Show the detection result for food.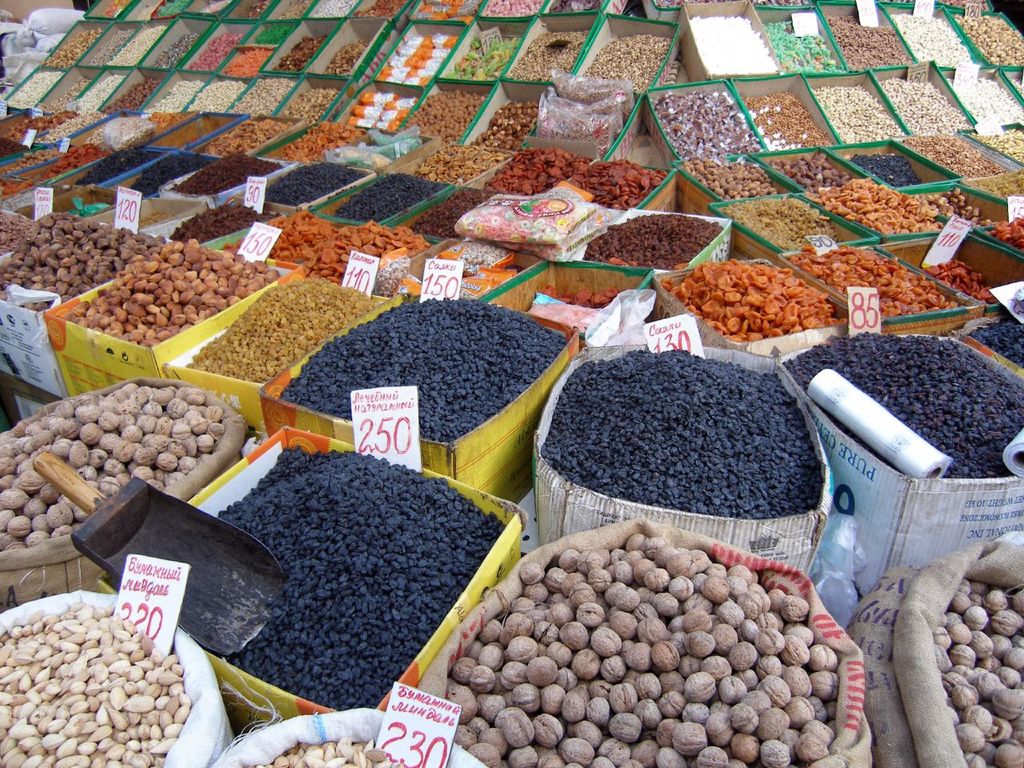
bbox(48, 110, 106, 138).
